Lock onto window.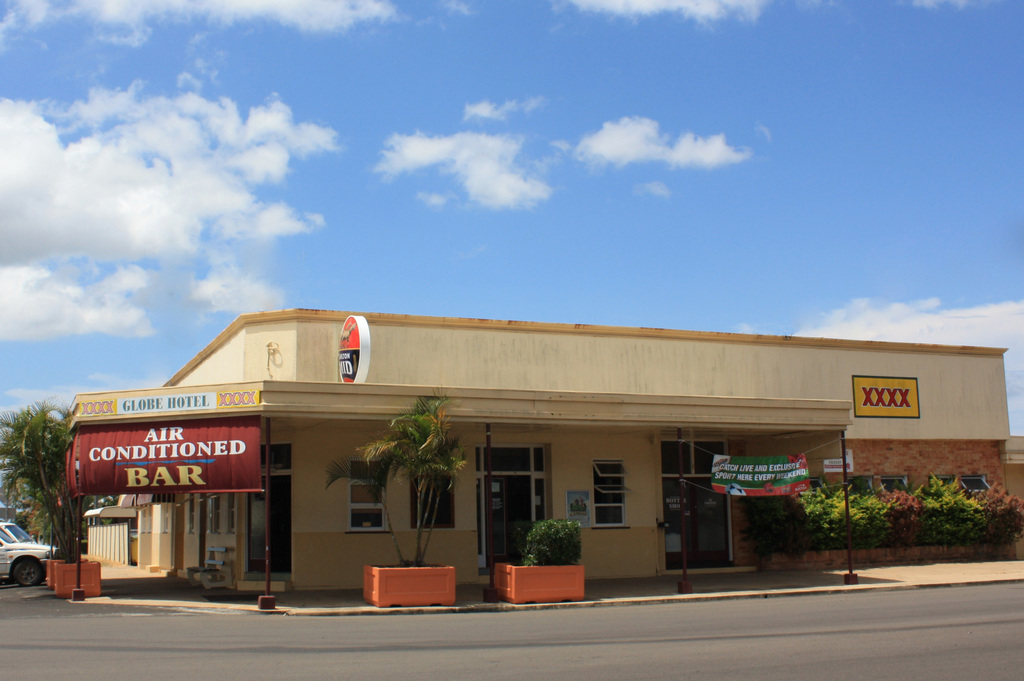
Locked: detection(931, 477, 957, 493).
